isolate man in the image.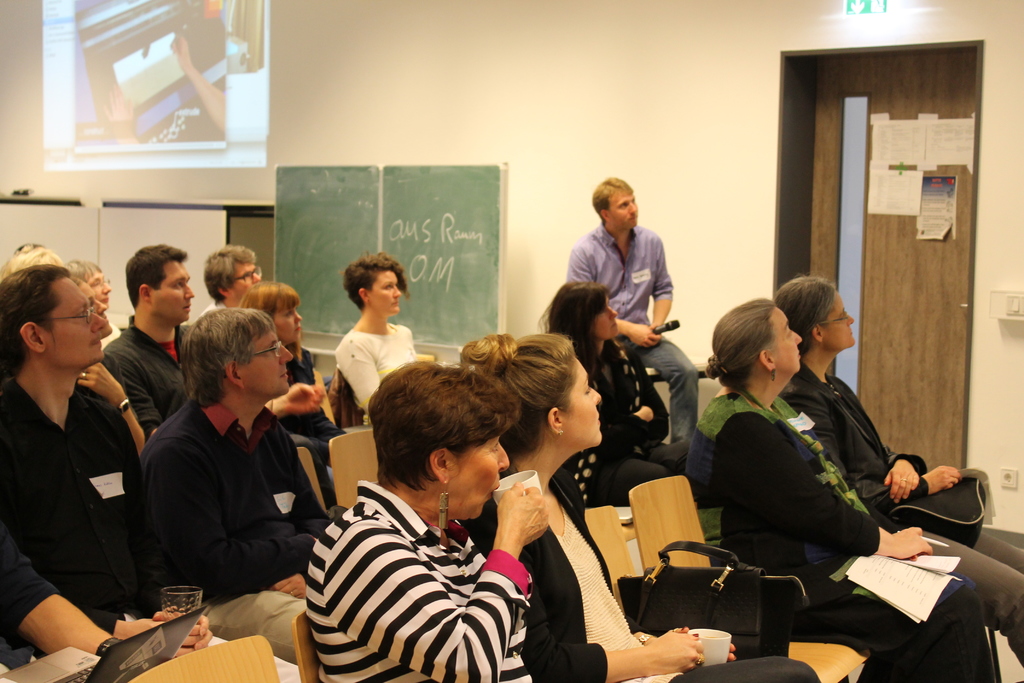
Isolated region: {"left": 130, "top": 304, "right": 333, "bottom": 662}.
